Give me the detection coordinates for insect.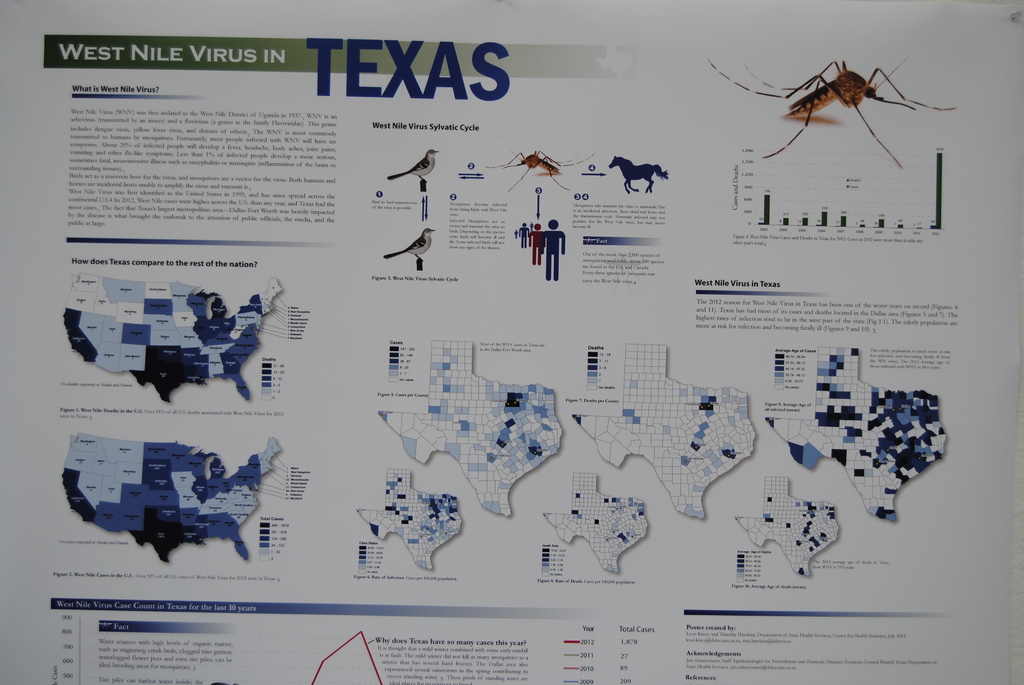
crop(483, 148, 595, 193).
